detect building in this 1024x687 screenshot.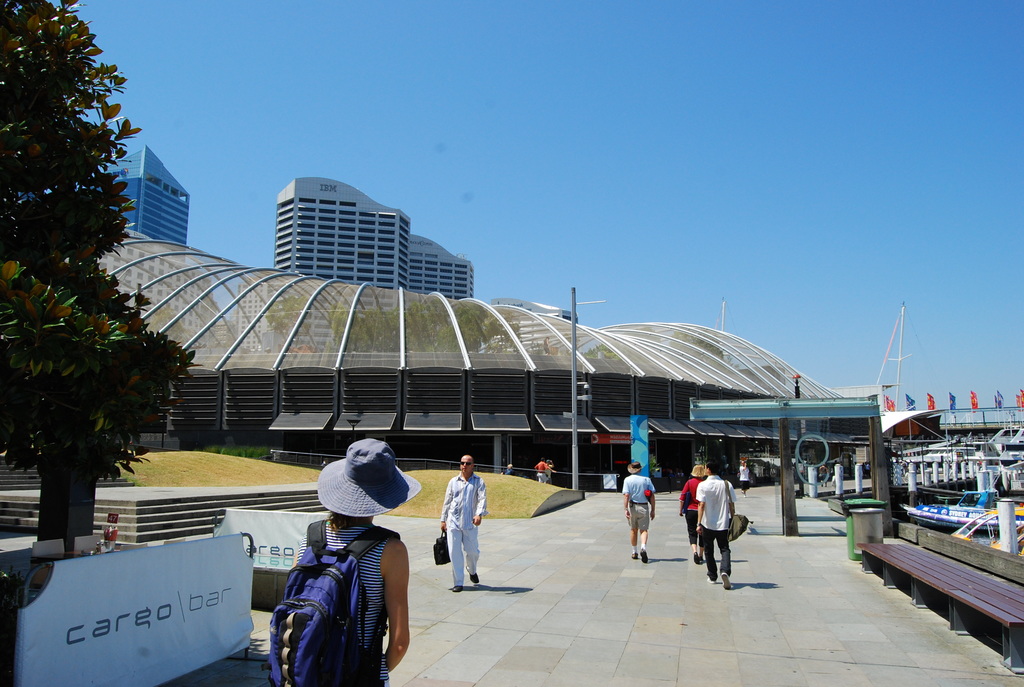
Detection: locate(280, 180, 477, 306).
